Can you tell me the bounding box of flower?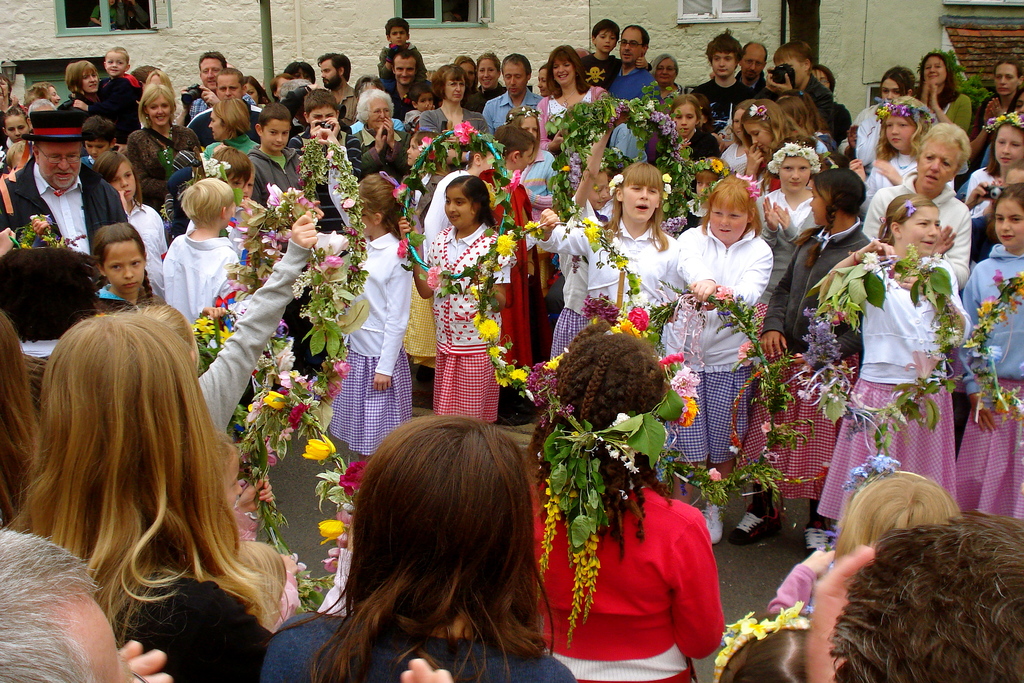
648/101/677/140.
